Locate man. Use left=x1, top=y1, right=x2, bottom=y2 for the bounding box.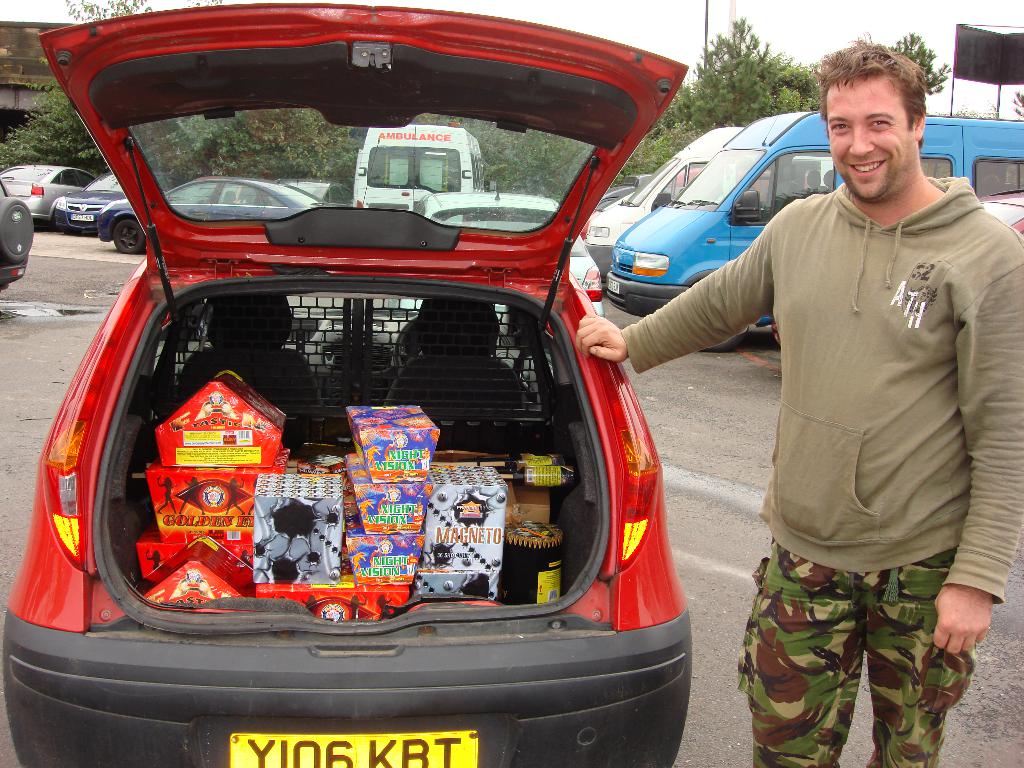
left=573, top=23, right=1023, bottom=767.
